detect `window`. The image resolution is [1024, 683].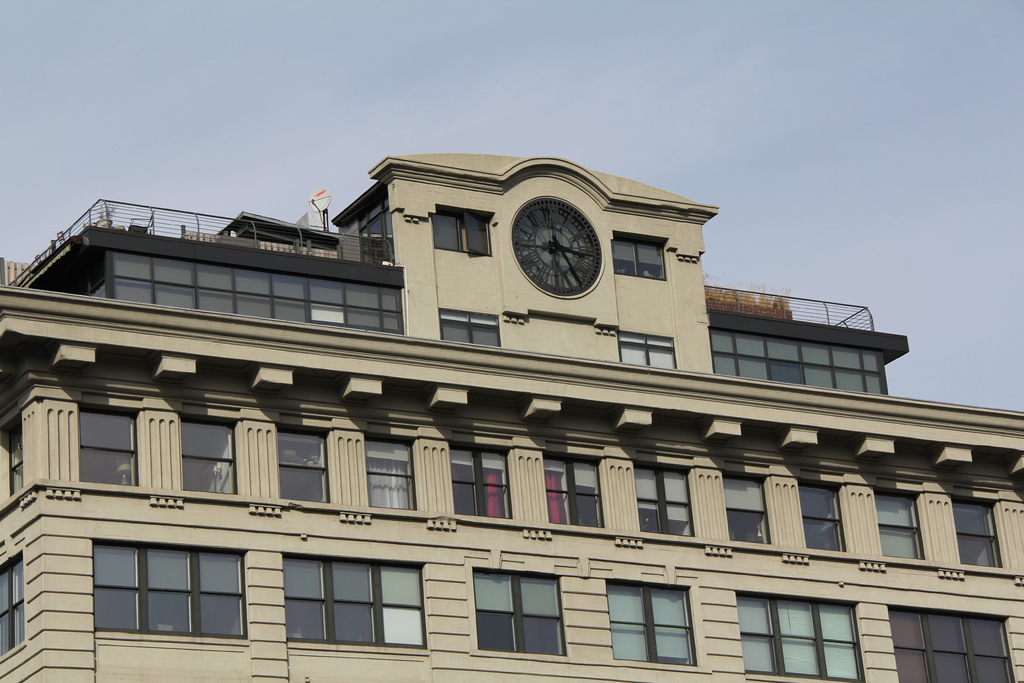
<bbox>794, 483, 849, 563</bbox>.
